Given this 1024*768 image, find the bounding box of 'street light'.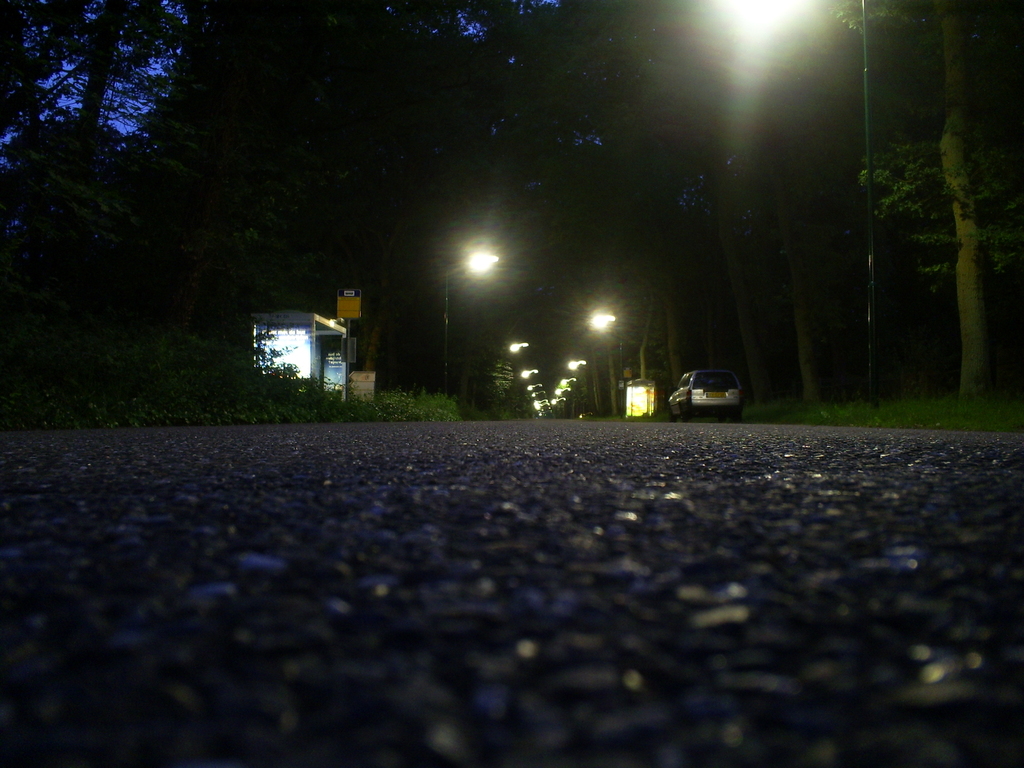
detection(589, 303, 617, 414).
